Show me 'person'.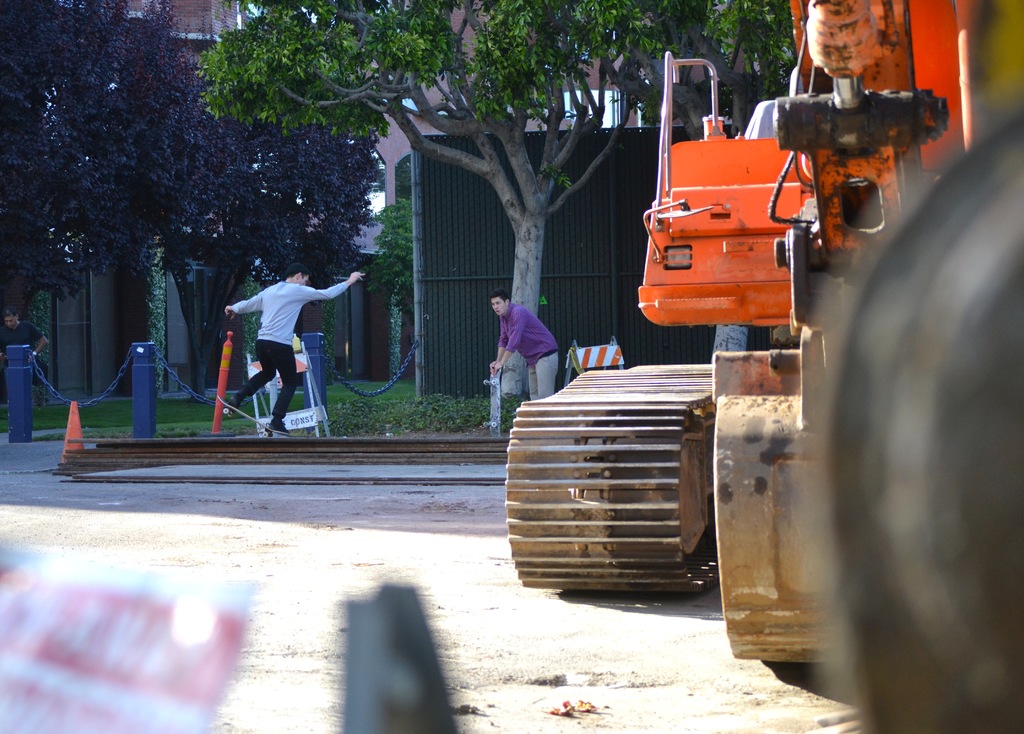
'person' is here: Rect(486, 289, 577, 409).
